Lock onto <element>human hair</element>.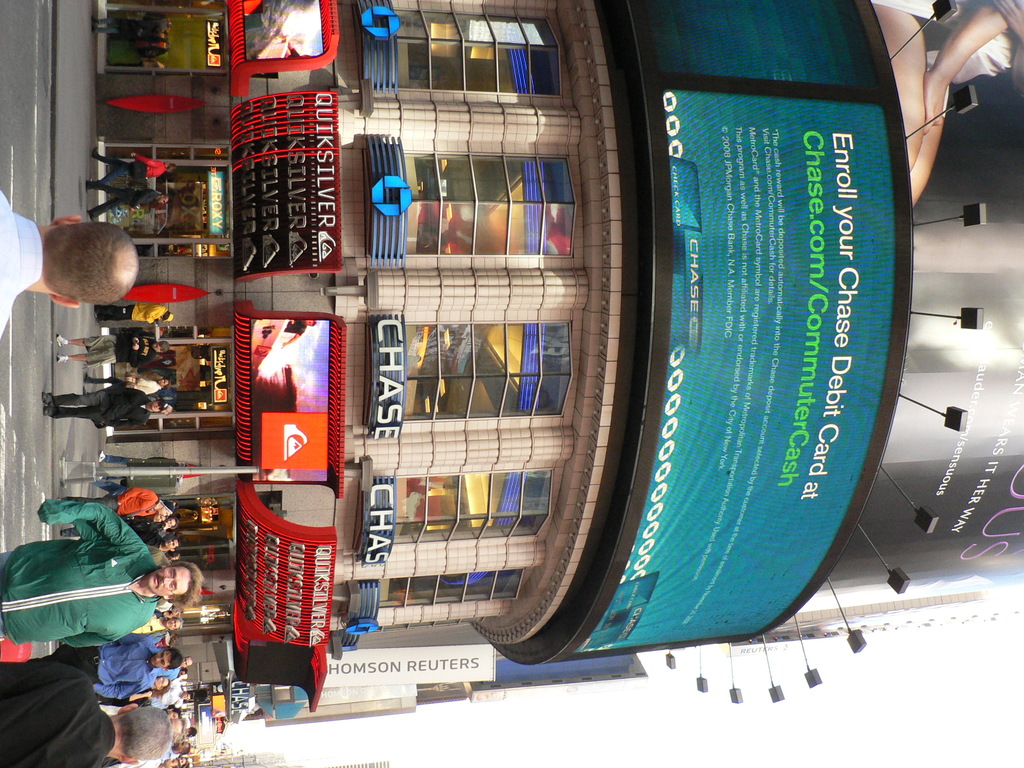
Locked: l=116, t=701, r=165, b=763.
